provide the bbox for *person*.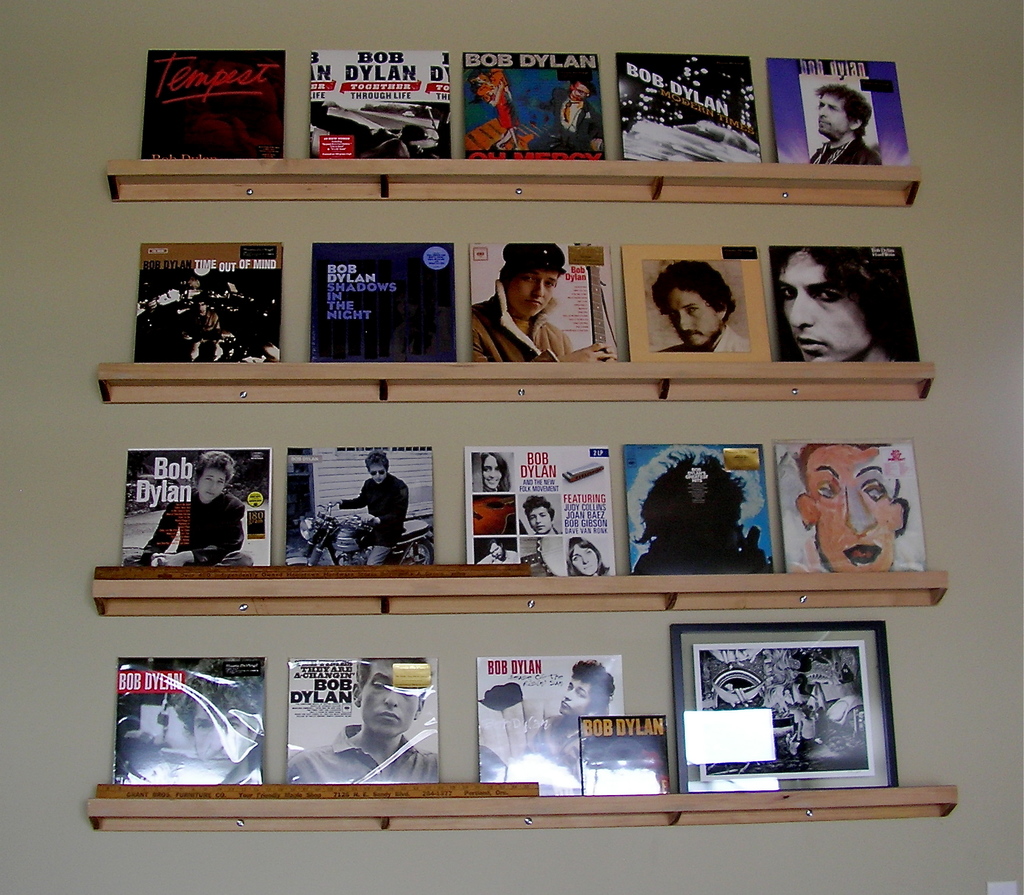
bbox(522, 493, 561, 533).
